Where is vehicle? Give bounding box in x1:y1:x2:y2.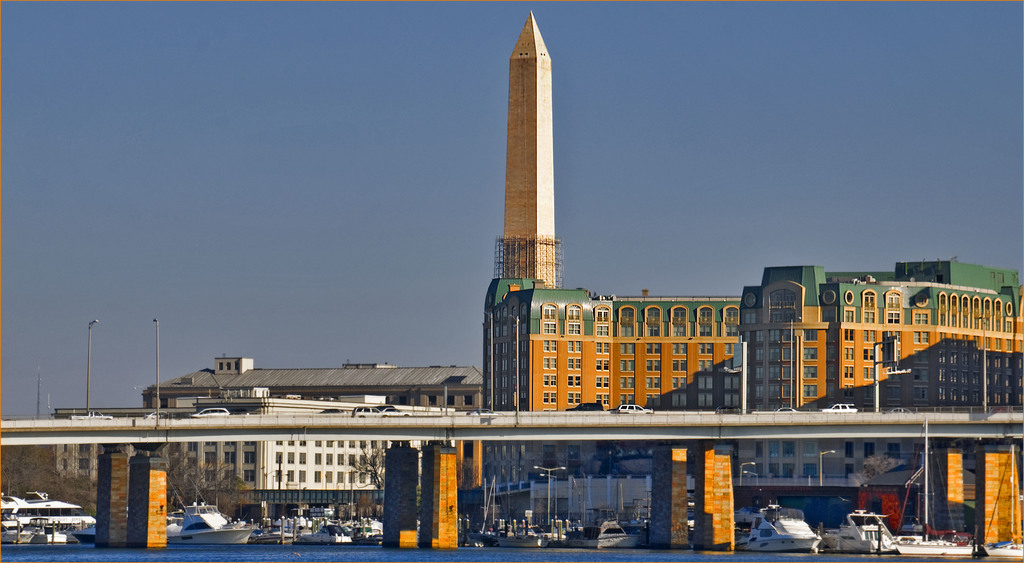
449:476:652:550.
